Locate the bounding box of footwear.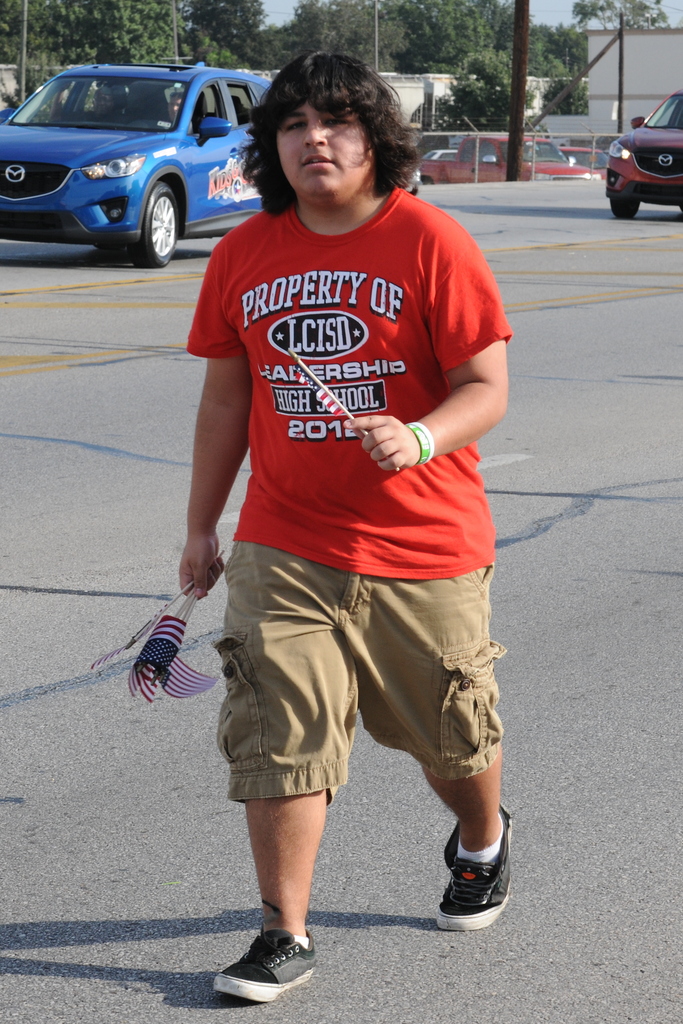
Bounding box: [216, 937, 307, 1001].
